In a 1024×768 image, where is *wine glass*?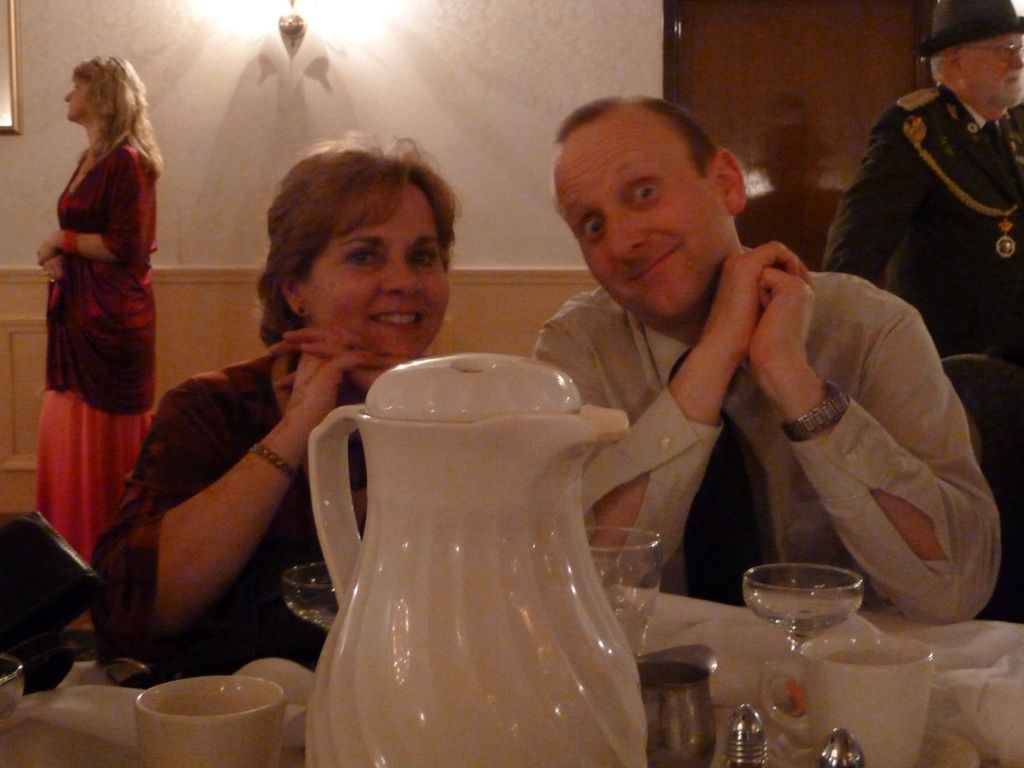
box=[0, 659, 21, 735].
